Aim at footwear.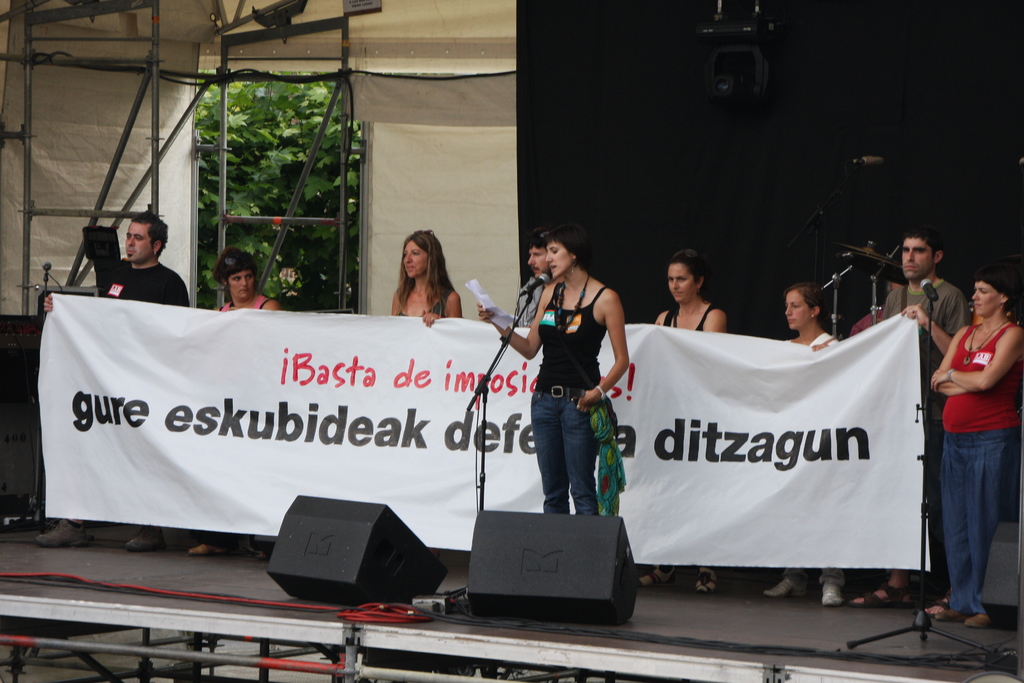
Aimed at (694, 568, 716, 593).
